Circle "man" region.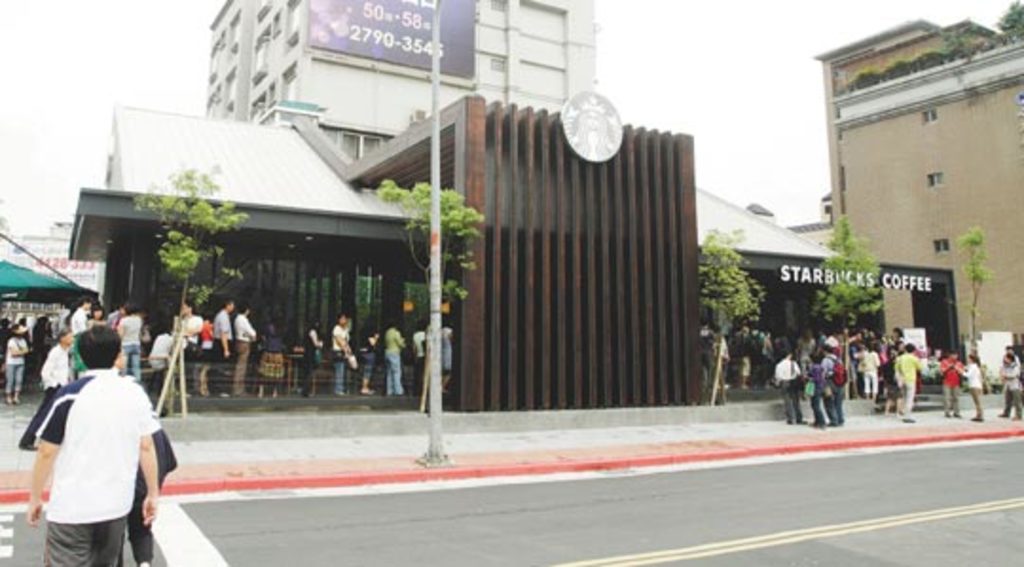
Region: BBox(819, 343, 848, 427).
